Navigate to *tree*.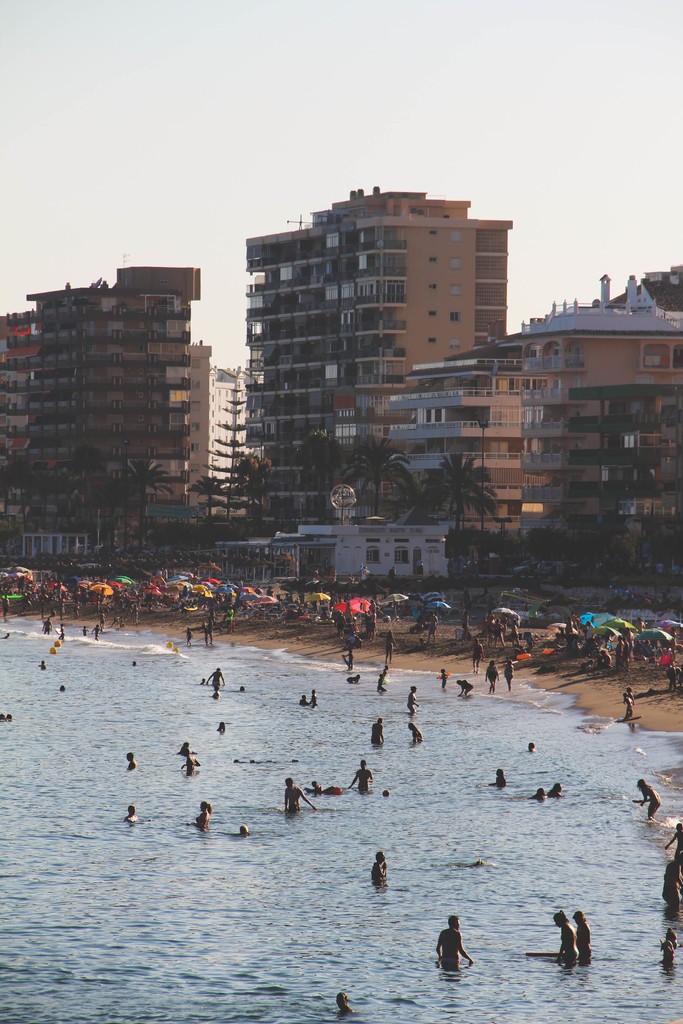
Navigation target: bbox=(186, 472, 231, 529).
